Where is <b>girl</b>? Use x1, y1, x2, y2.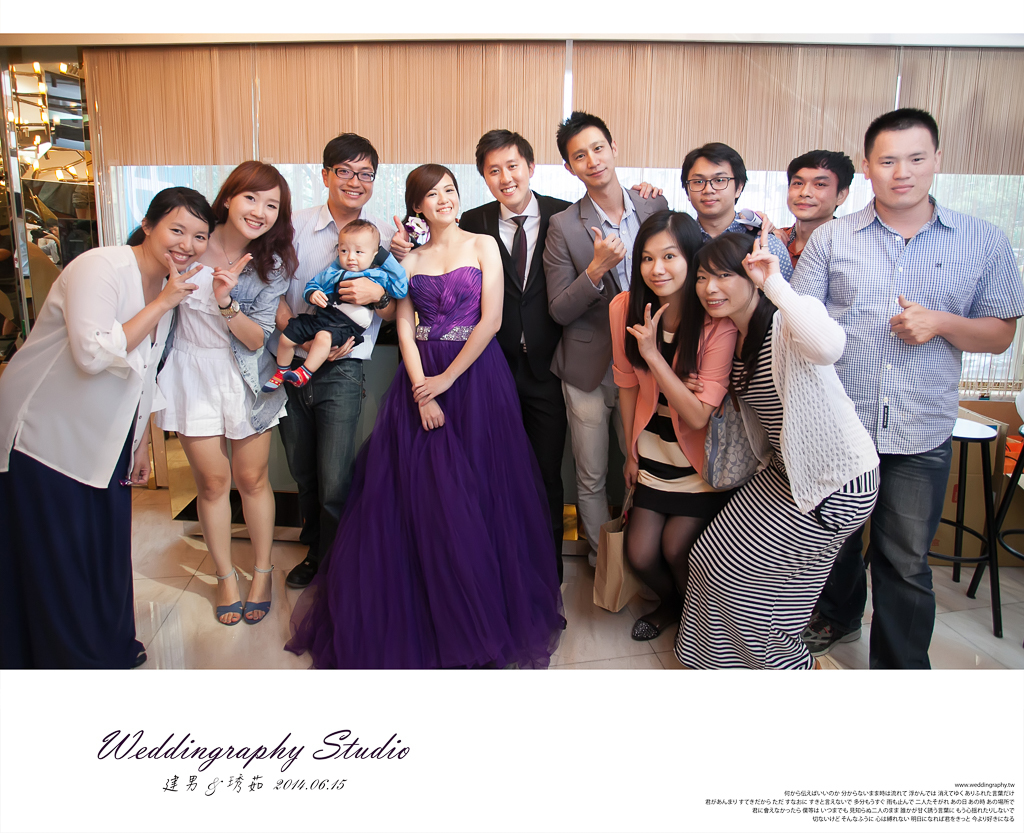
286, 158, 570, 671.
